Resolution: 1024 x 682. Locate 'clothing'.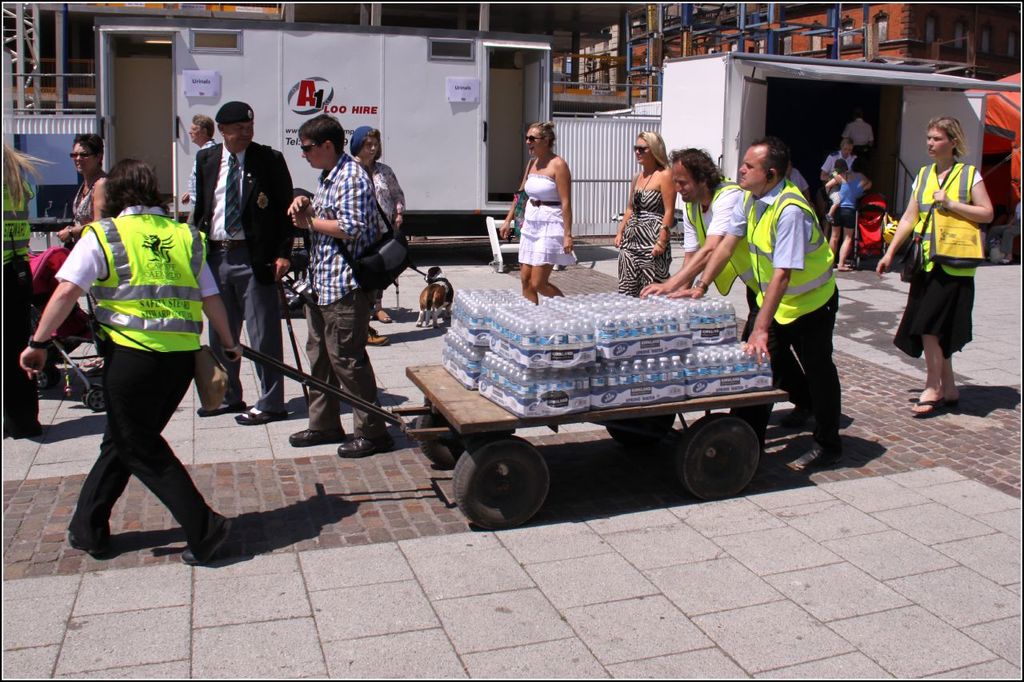
box(723, 177, 841, 451).
